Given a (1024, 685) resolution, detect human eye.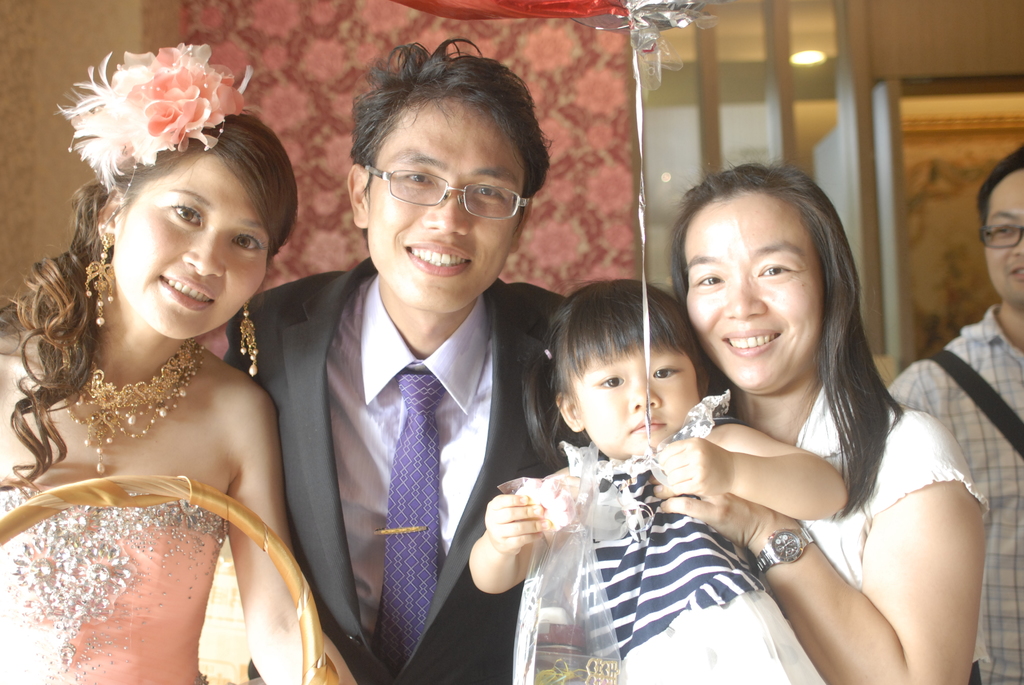
l=474, t=181, r=502, b=201.
